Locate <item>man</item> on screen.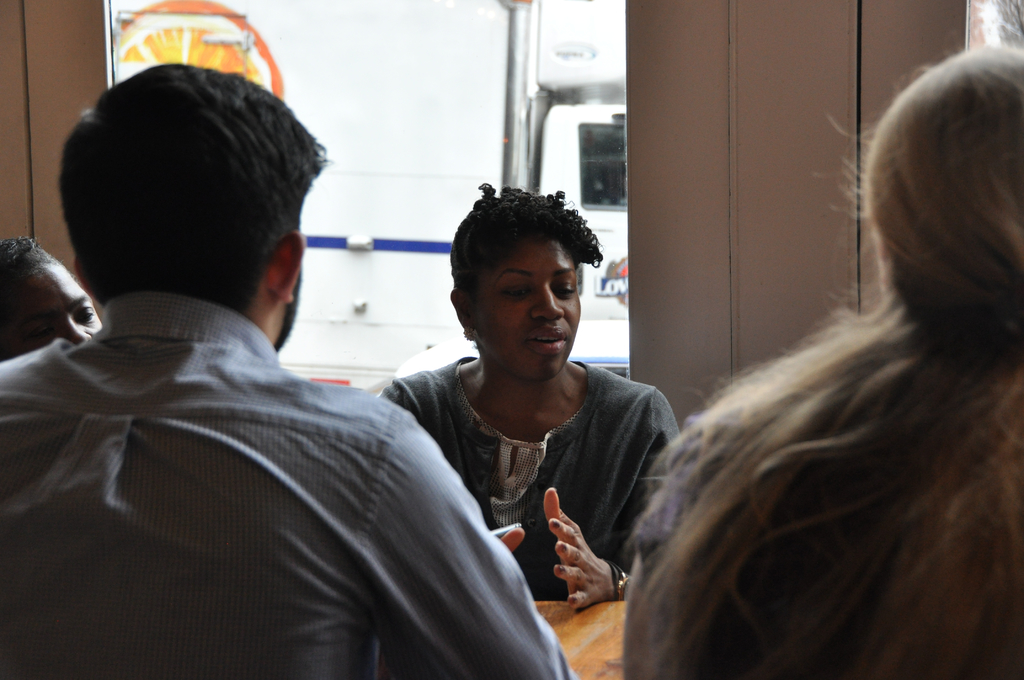
On screen at left=16, top=72, right=570, bottom=678.
